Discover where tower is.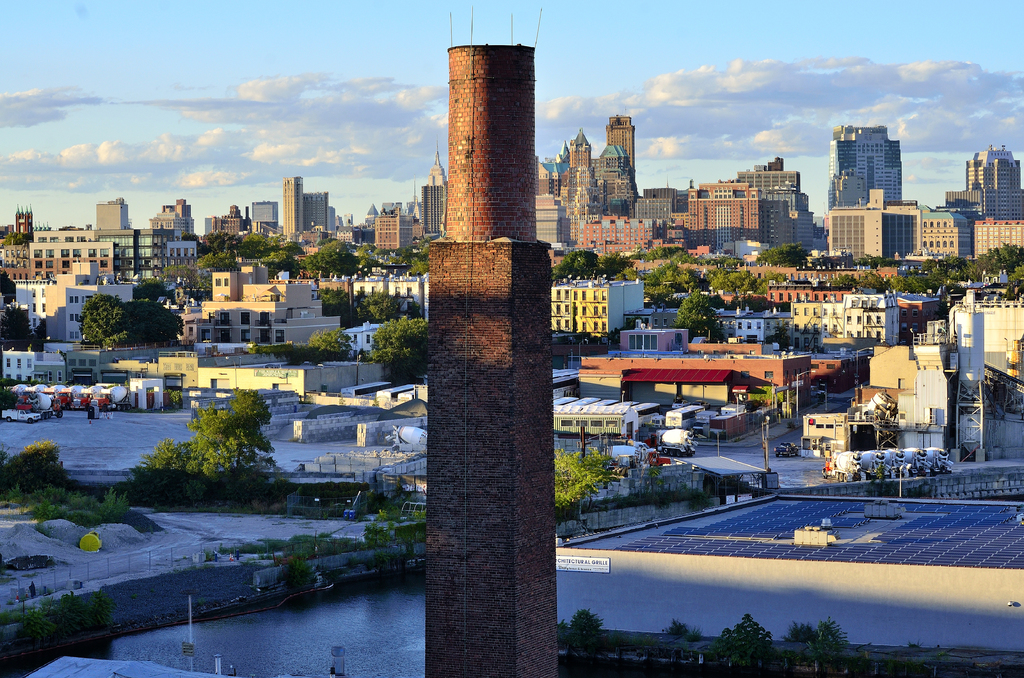
Discovered at [820, 111, 904, 264].
